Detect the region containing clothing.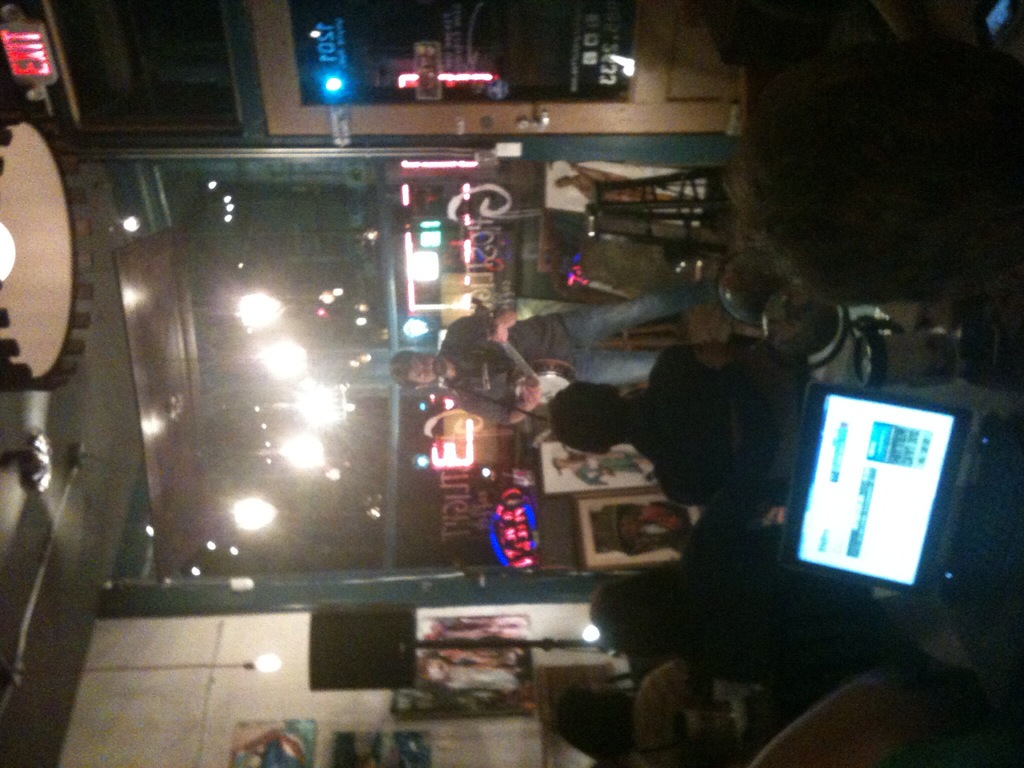
bbox(641, 653, 794, 767).
